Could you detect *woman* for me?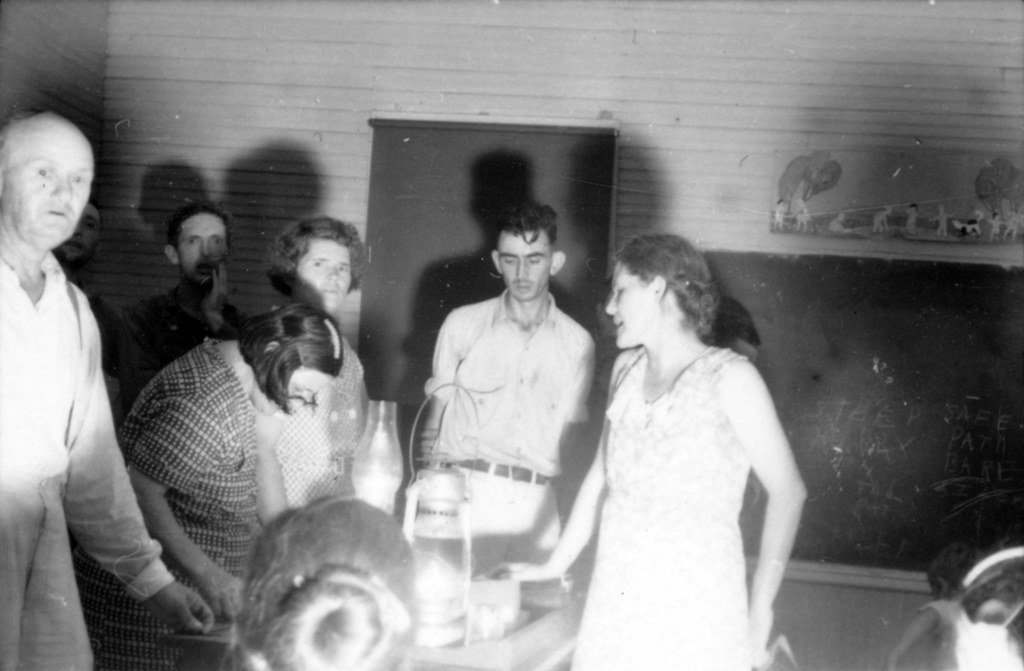
Detection result: 63:297:341:670.
